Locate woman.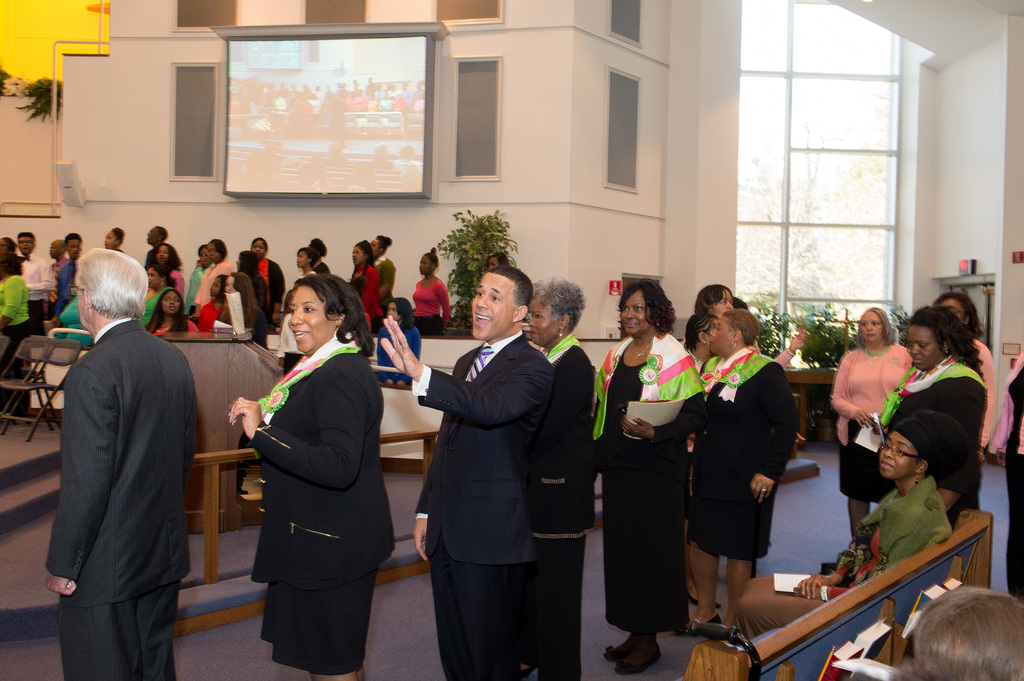
Bounding box: region(138, 263, 173, 329).
